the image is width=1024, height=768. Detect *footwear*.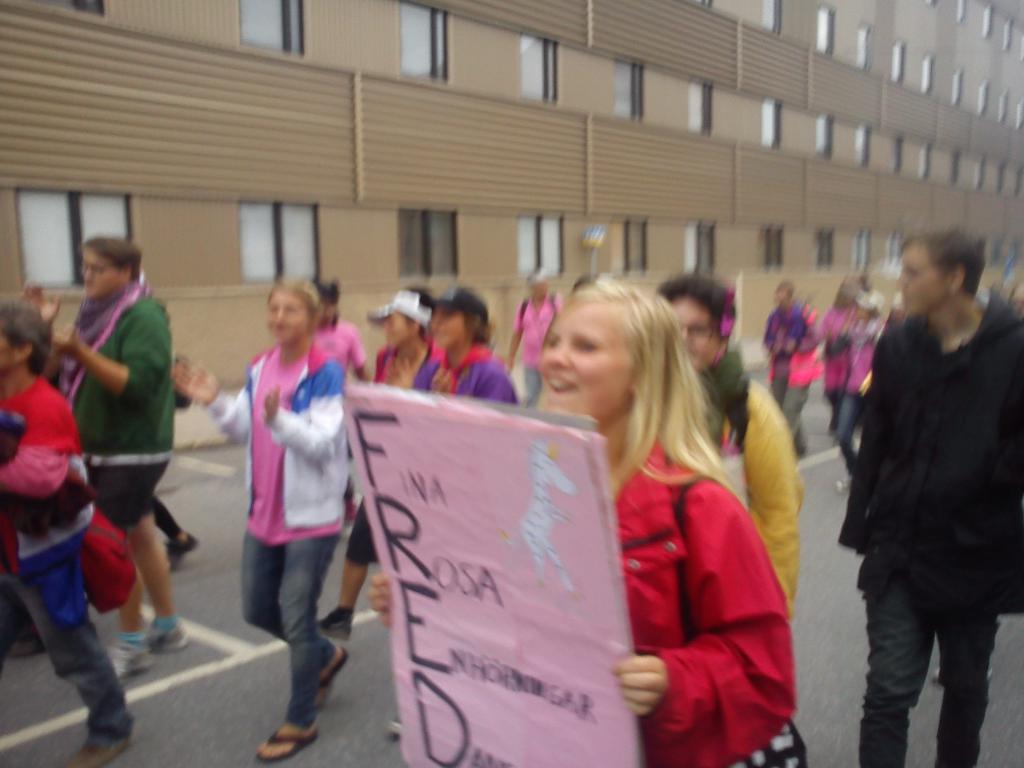
Detection: bbox=[256, 728, 314, 757].
